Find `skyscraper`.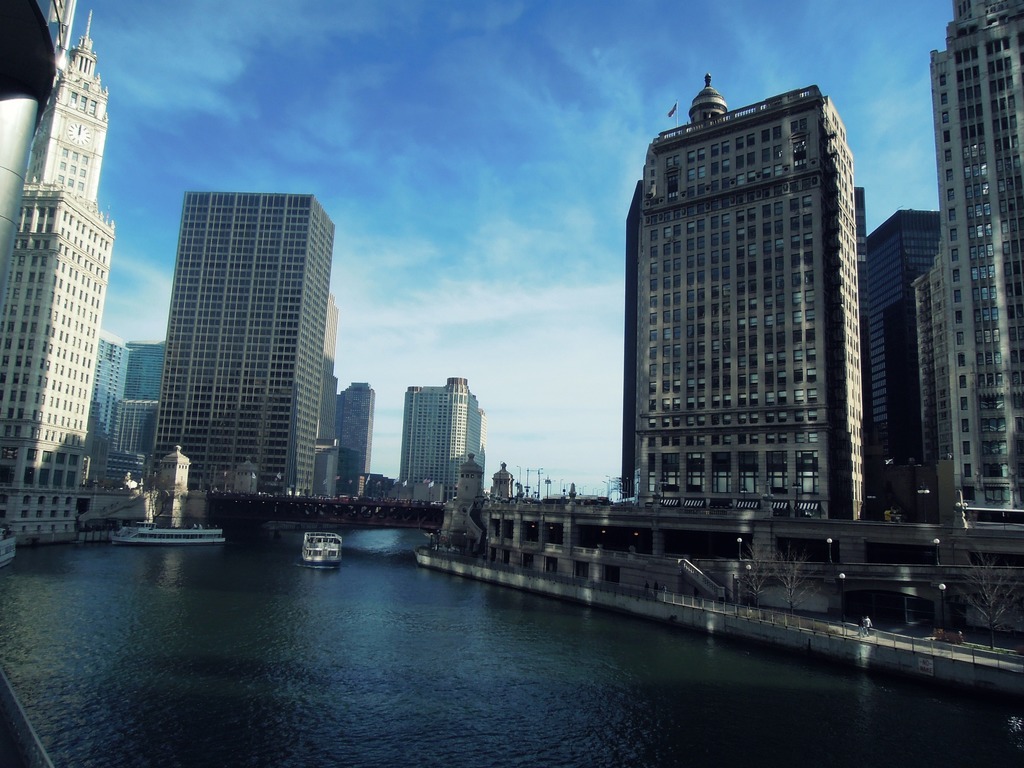
{"left": 625, "top": 85, "right": 863, "bottom": 510}.
